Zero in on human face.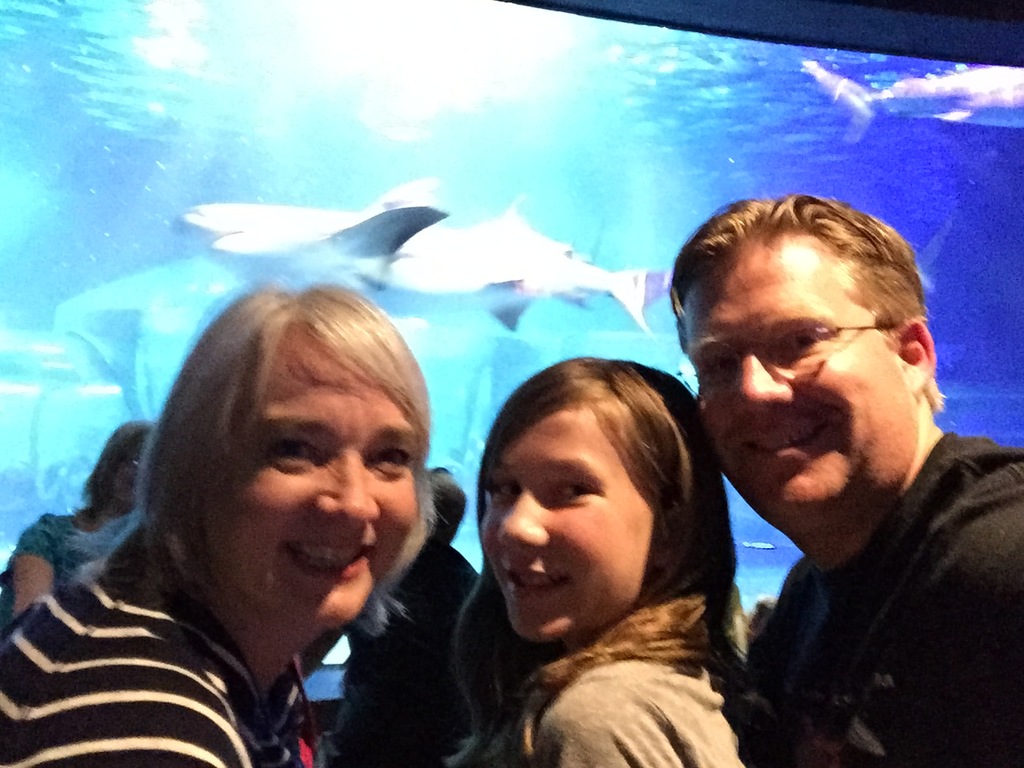
Zeroed in: region(480, 400, 654, 644).
